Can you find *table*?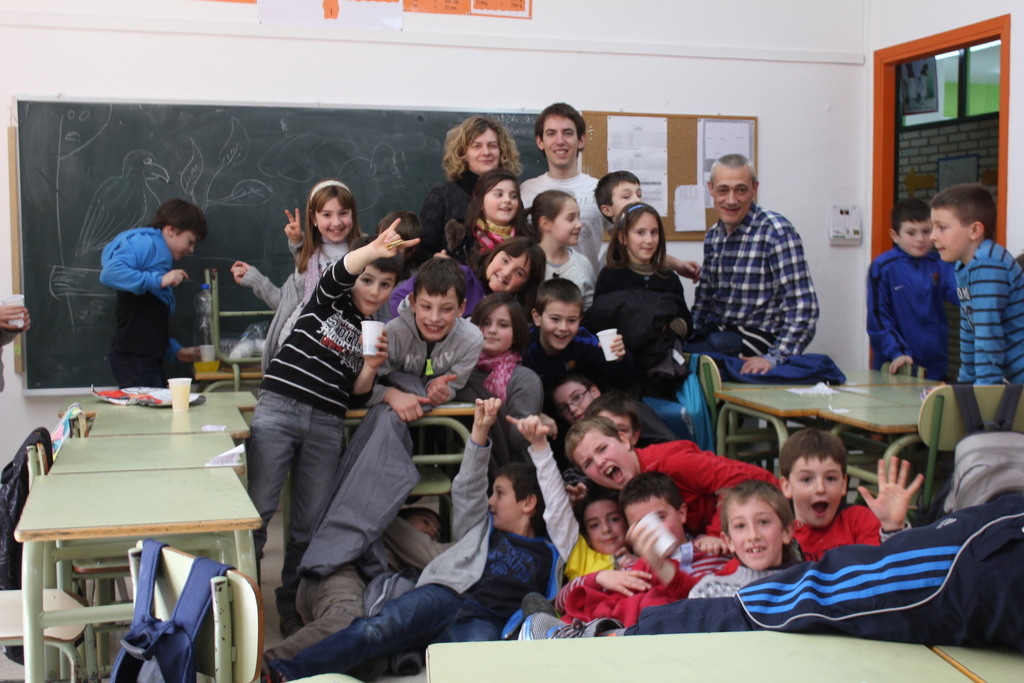
Yes, bounding box: left=932, top=644, right=1023, bottom=682.
